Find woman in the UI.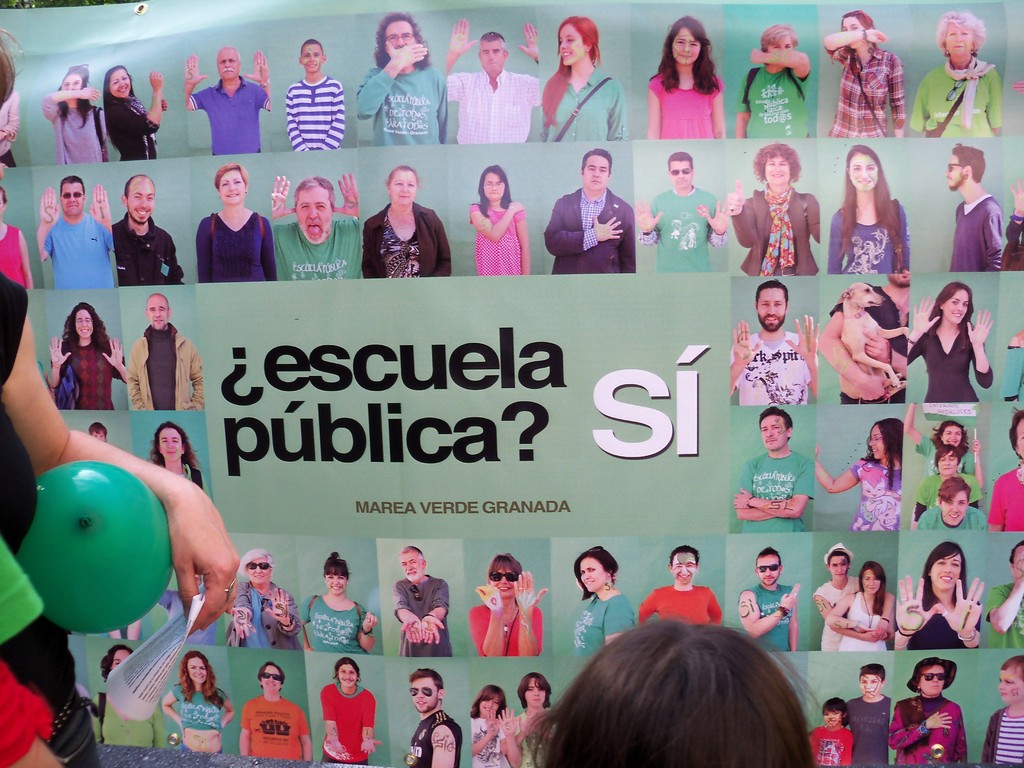
UI element at (x1=820, y1=560, x2=893, y2=652).
